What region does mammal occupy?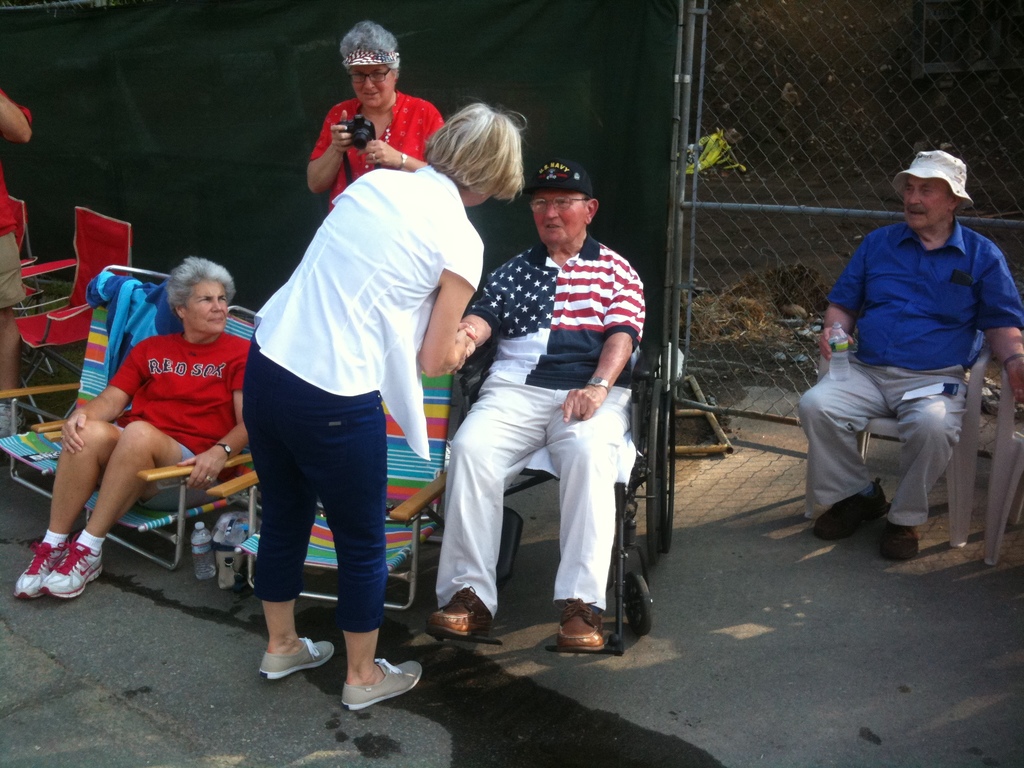
(x1=307, y1=17, x2=447, y2=219).
